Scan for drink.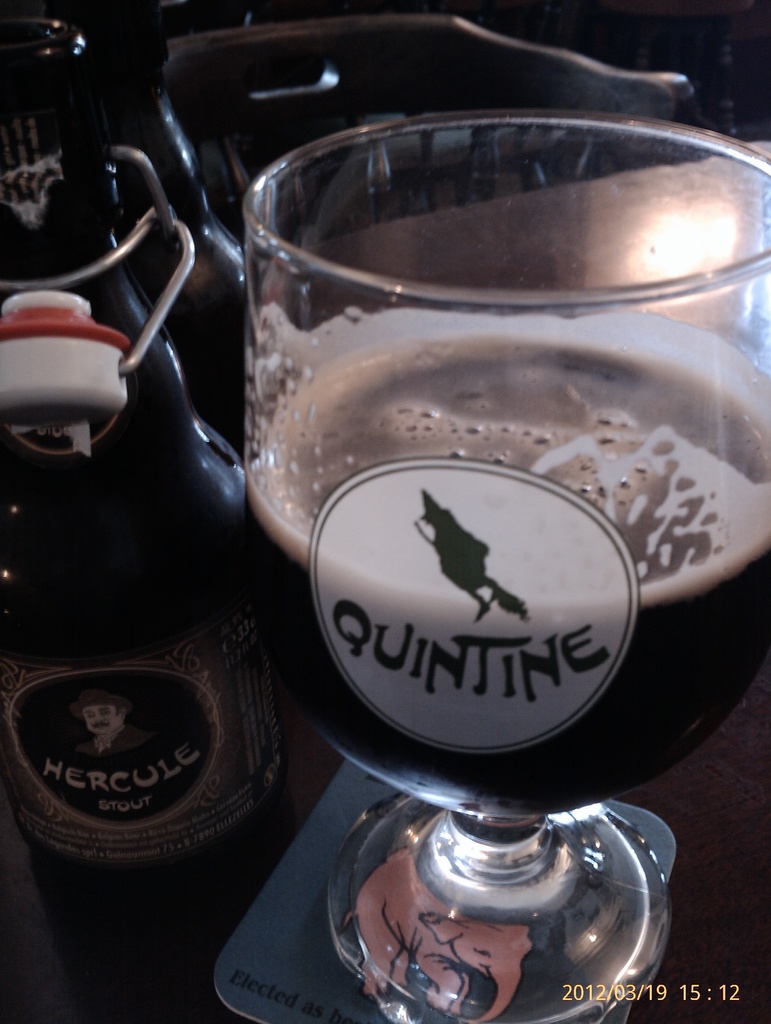
Scan result: rect(241, 221, 736, 795).
